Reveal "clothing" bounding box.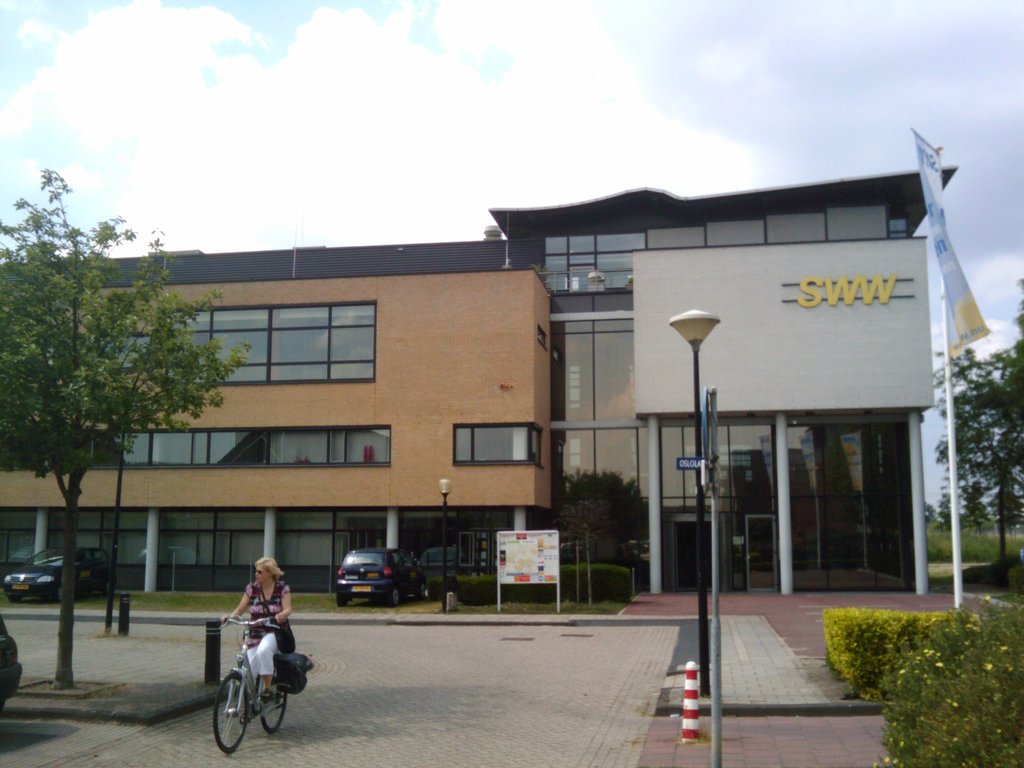
Revealed: 245,579,290,672.
